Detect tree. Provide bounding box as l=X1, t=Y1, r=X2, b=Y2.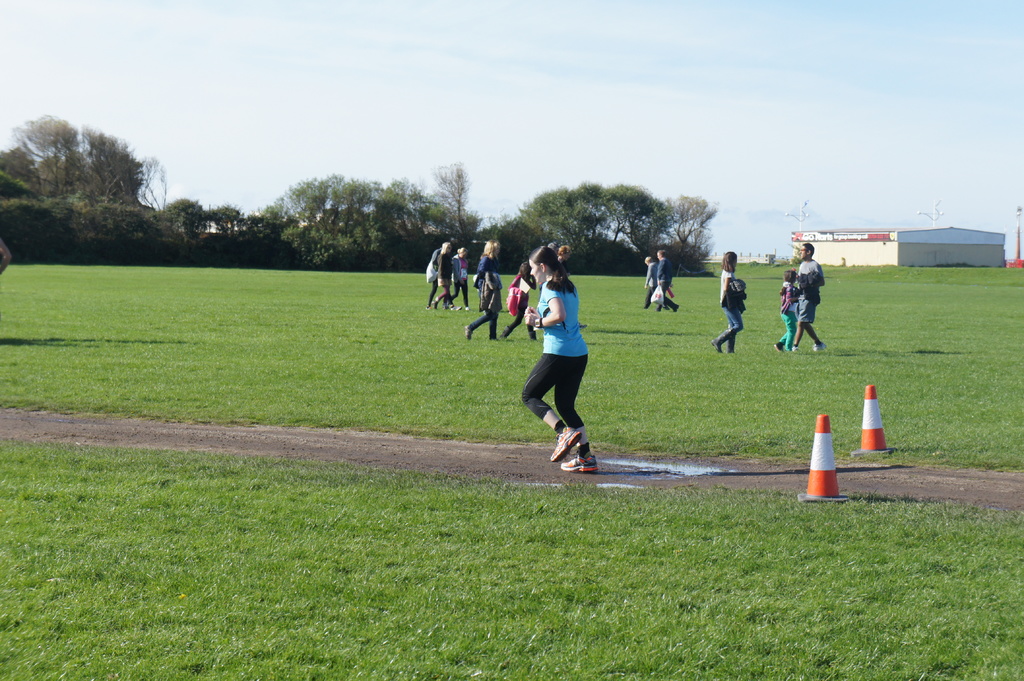
l=419, t=163, r=473, b=247.
